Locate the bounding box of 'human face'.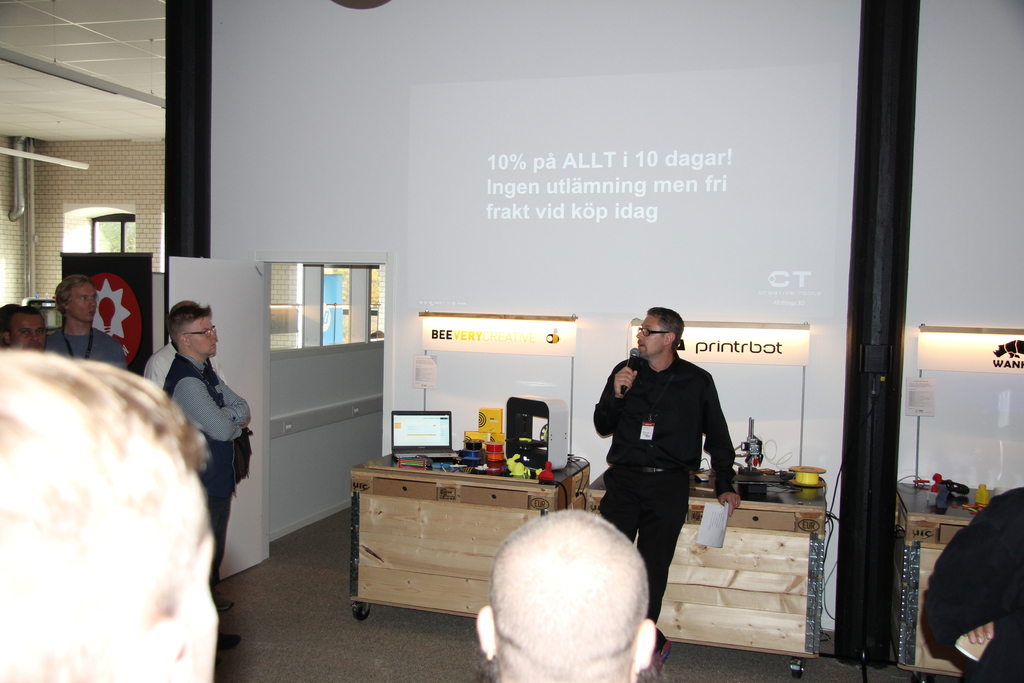
Bounding box: detection(13, 310, 42, 347).
